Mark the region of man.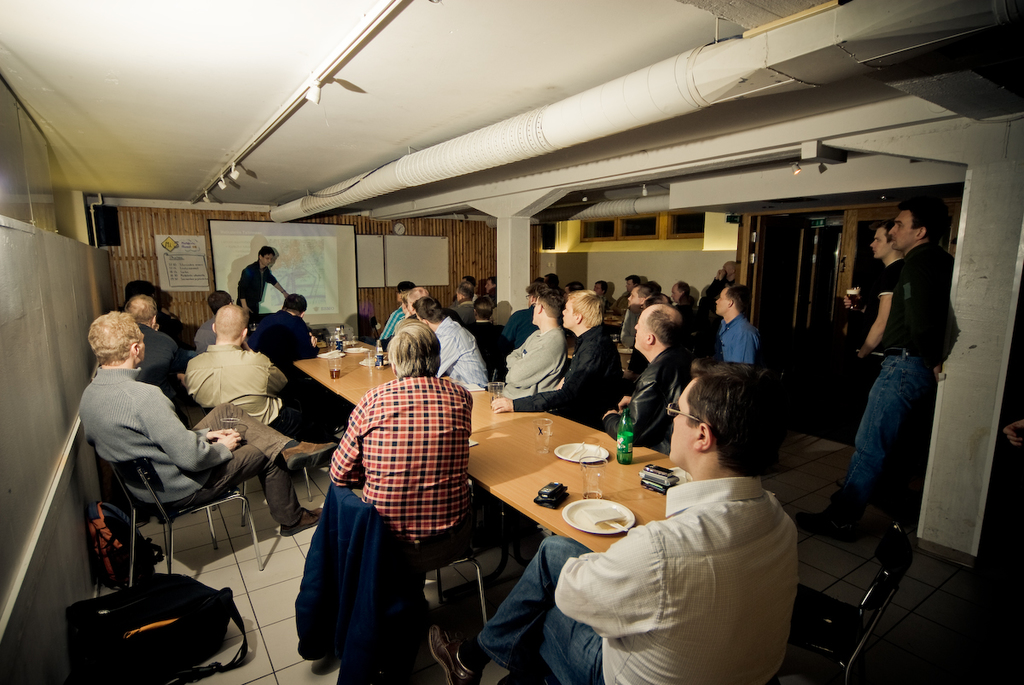
Region: [left=410, top=401, right=775, bottom=684].
